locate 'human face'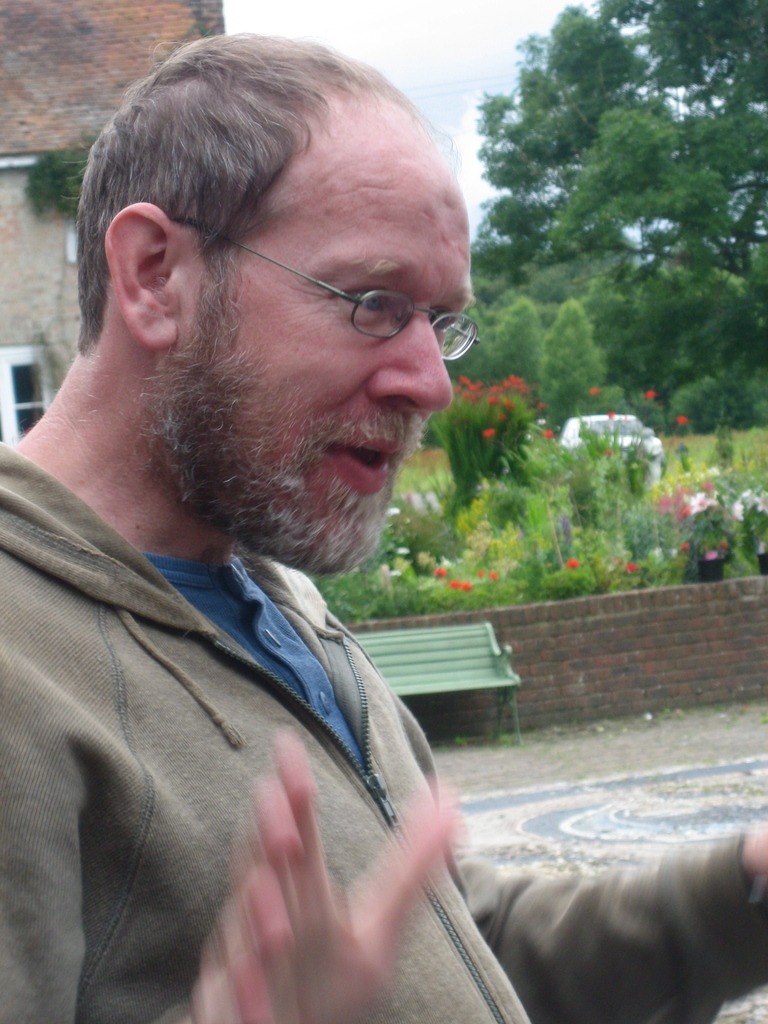
x1=248, y1=169, x2=458, y2=552
